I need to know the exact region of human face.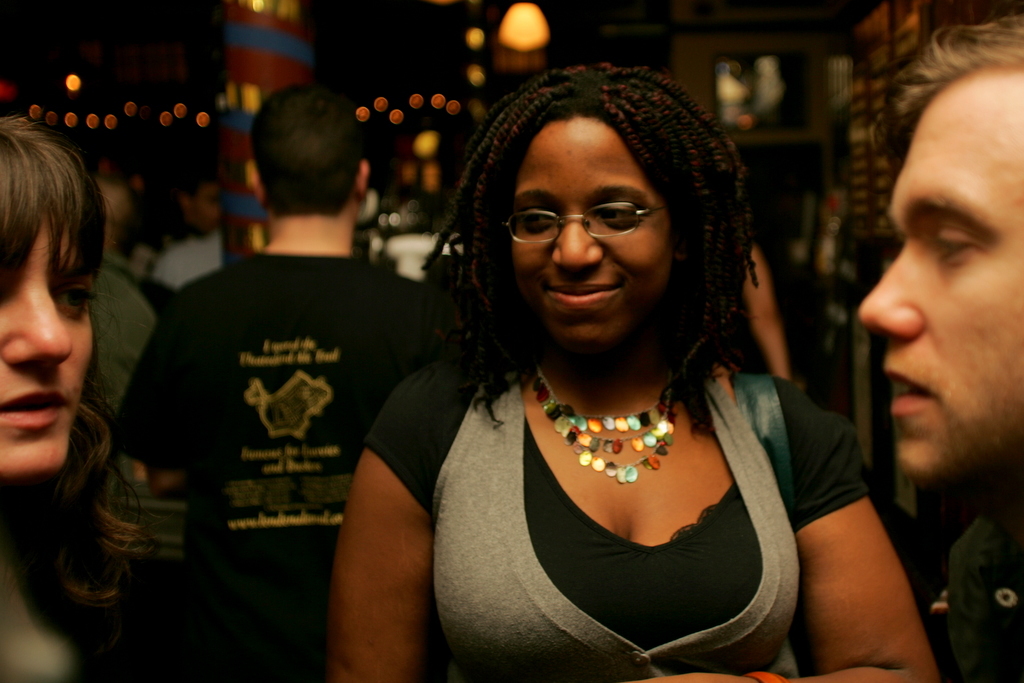
Region: [852,61,1023,476].
